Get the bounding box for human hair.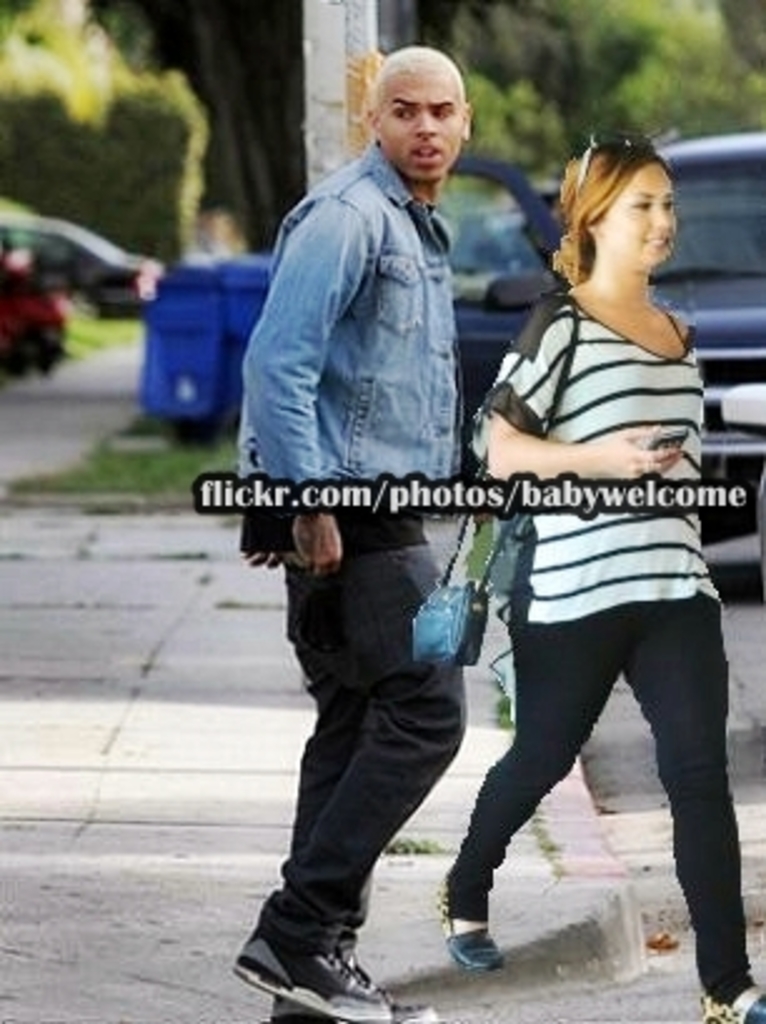
pyautogui.locateOnScreen(558, 130, 673, 290).
